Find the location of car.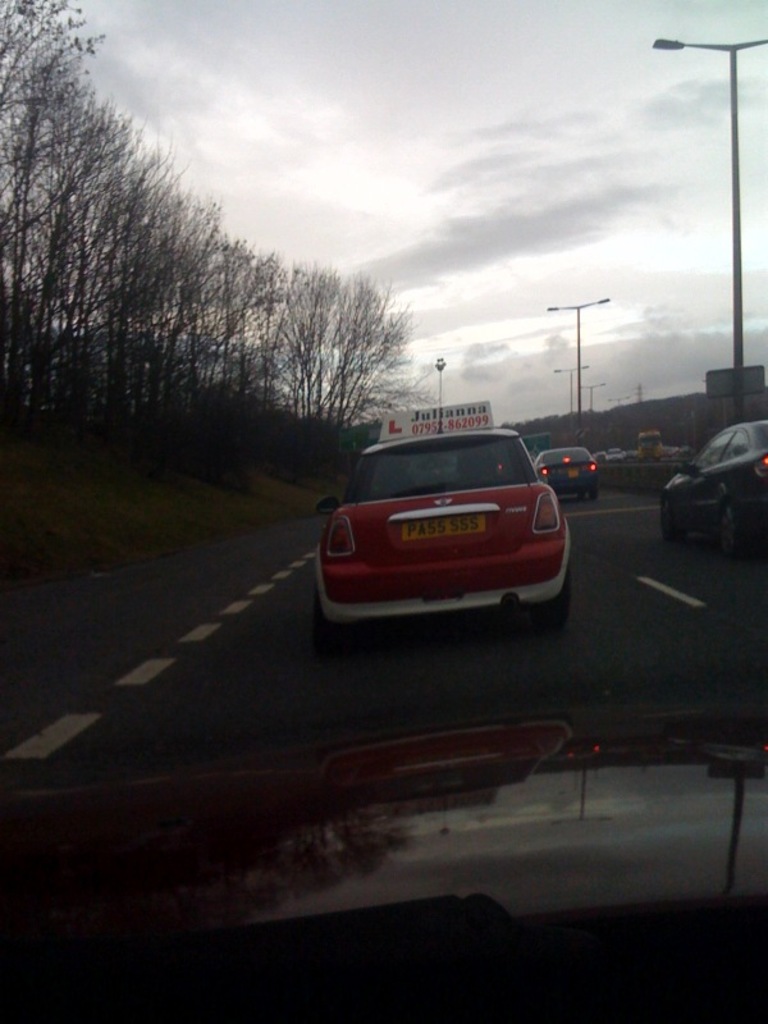
Location: 660,425,767,547.
